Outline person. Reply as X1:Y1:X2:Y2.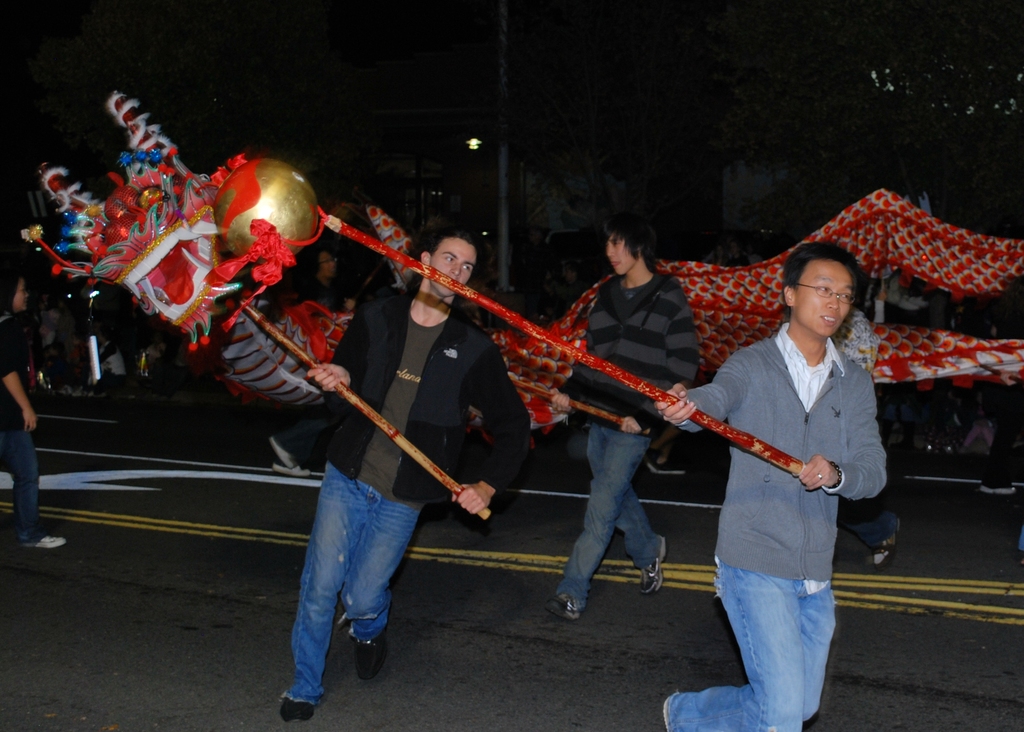
273:220:524:731.
